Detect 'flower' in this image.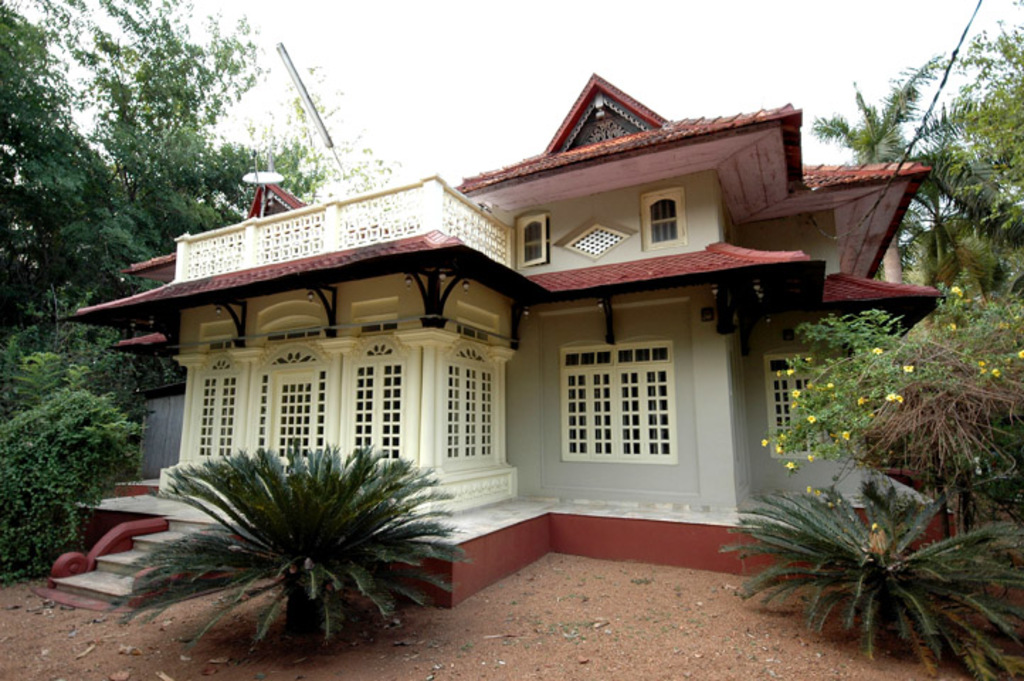
Detection: <bbox>776, 444, 784, 454</bbox>.
